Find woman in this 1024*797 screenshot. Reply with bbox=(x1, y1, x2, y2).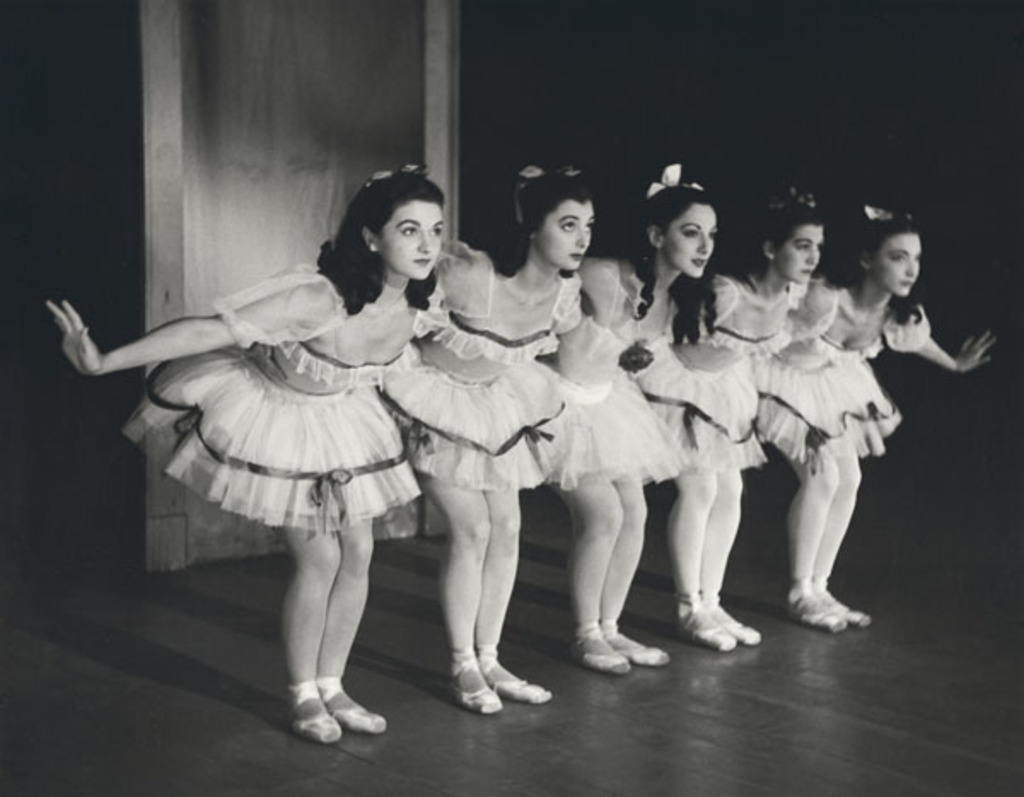
bbox=(630, 198, 831, 652).
